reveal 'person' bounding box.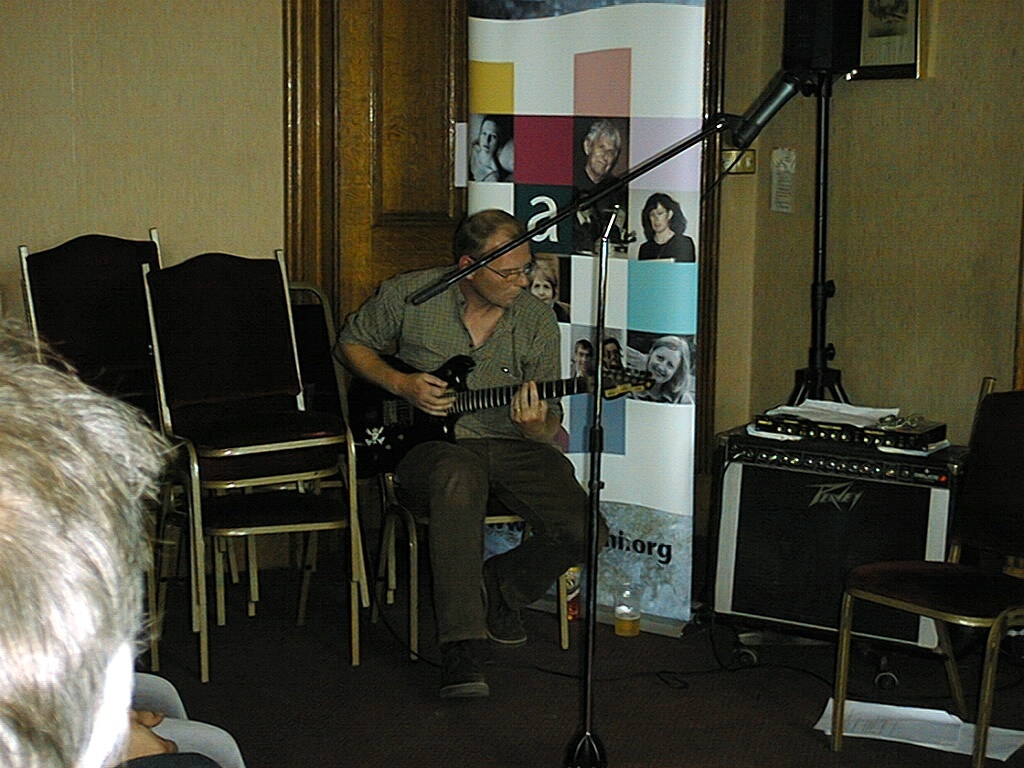
Revealed: crop(336, 210, 612, 699).
